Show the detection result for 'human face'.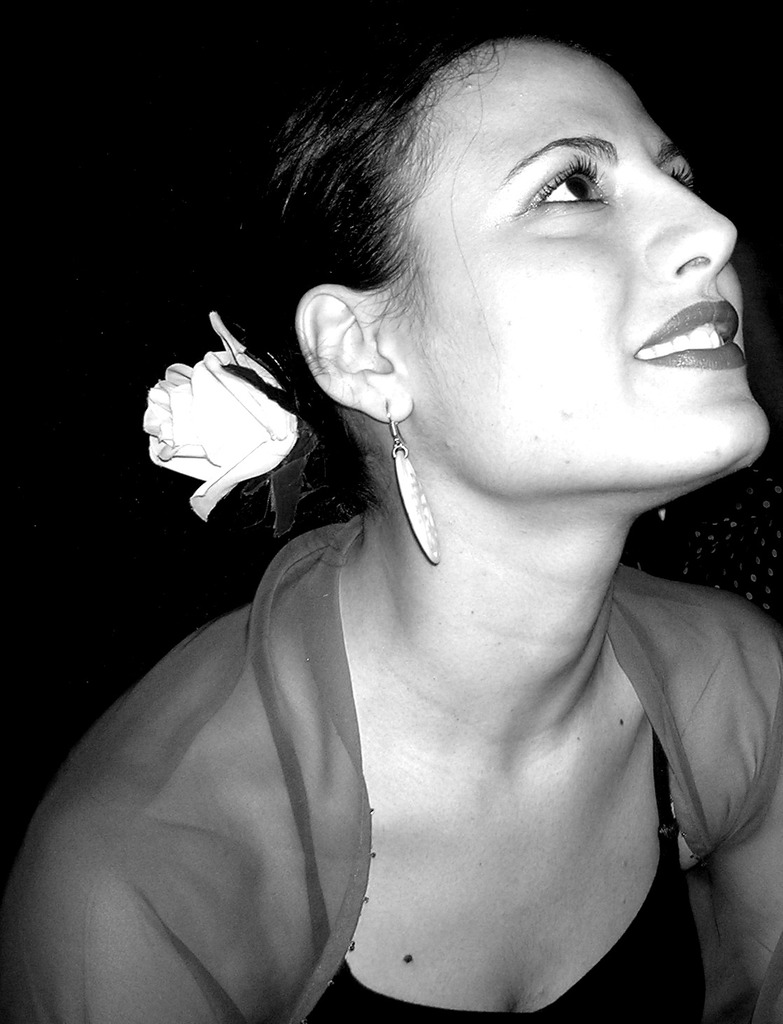
(380, 38, 768, 499).
